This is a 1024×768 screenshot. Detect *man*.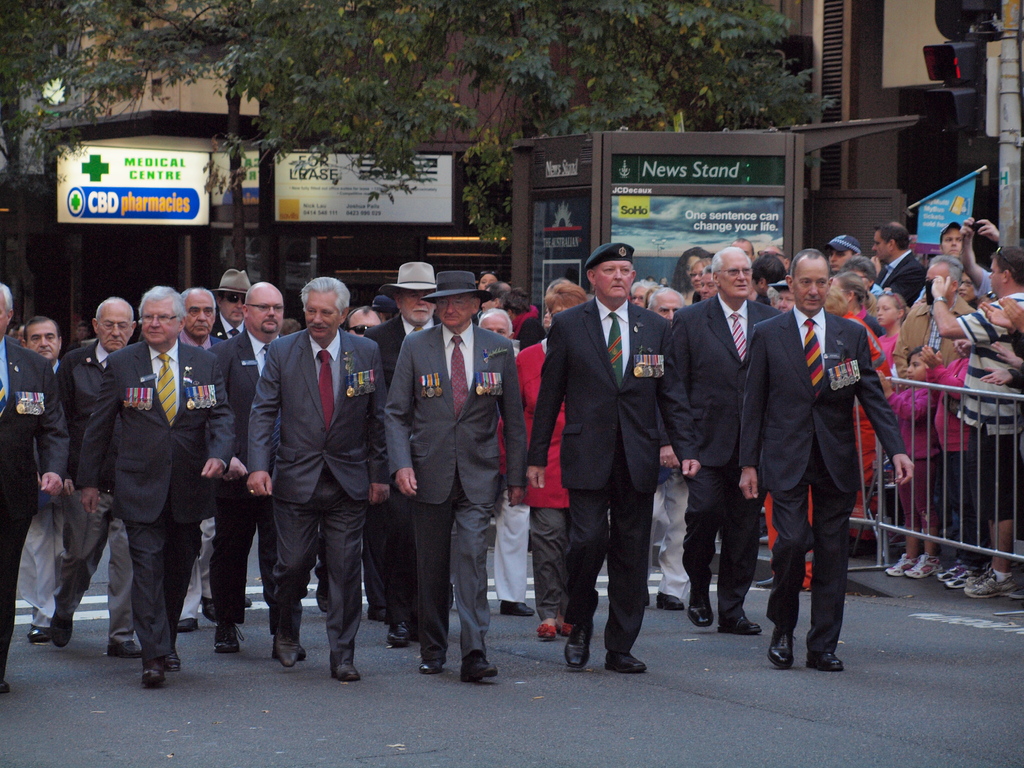
box=[163, 291, 241, 639].
